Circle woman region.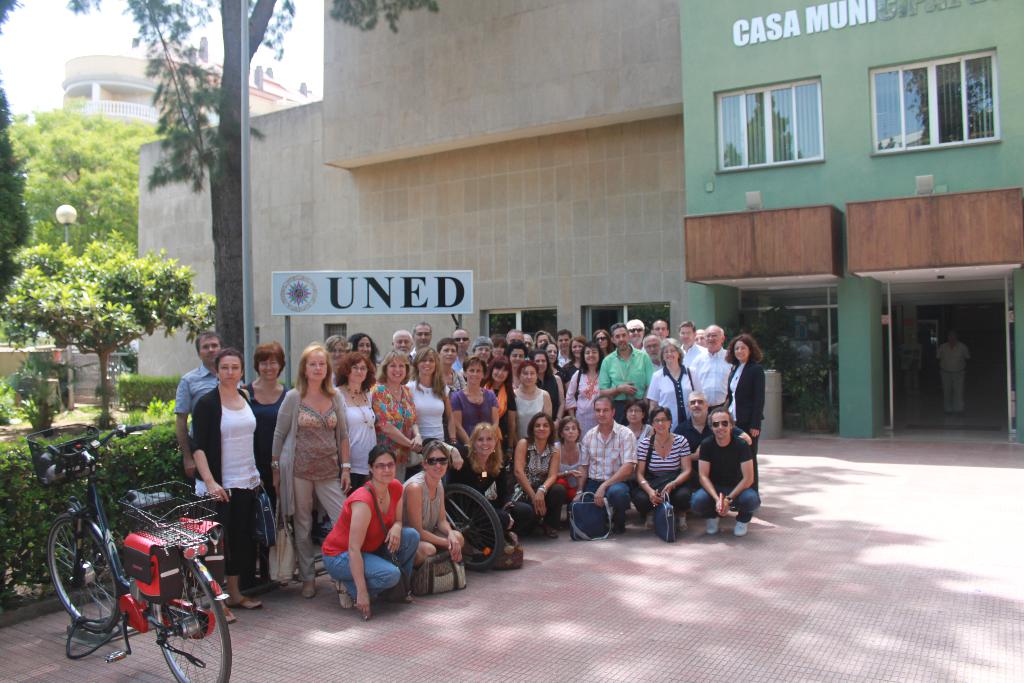
Region: x1=634, y1=407, x2=691, y2=532.
